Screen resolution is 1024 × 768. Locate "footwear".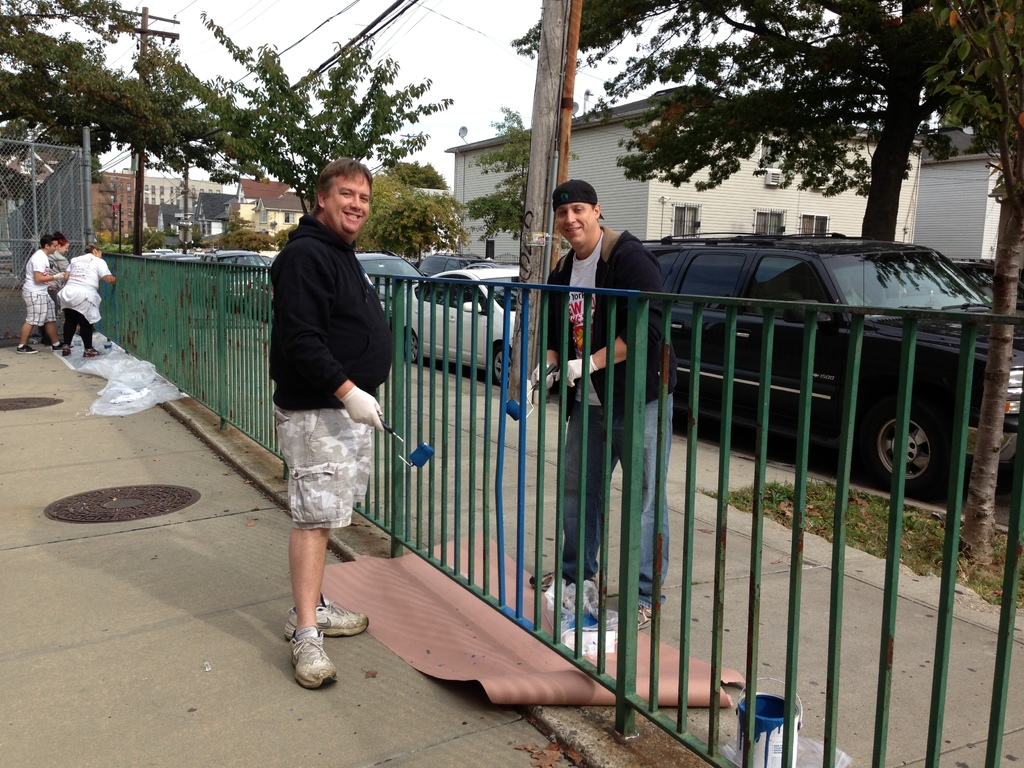
x1=264, y1=609, x2=339, y2=696.
